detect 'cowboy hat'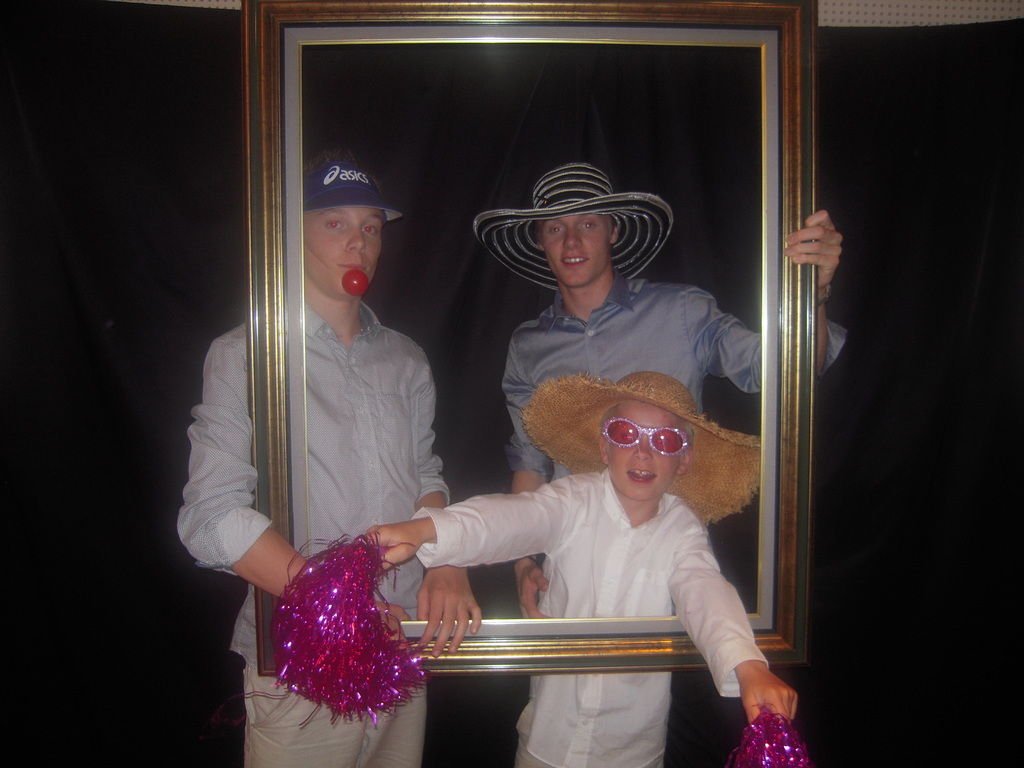
x1=524, y1=378, x2=764, y2=529
